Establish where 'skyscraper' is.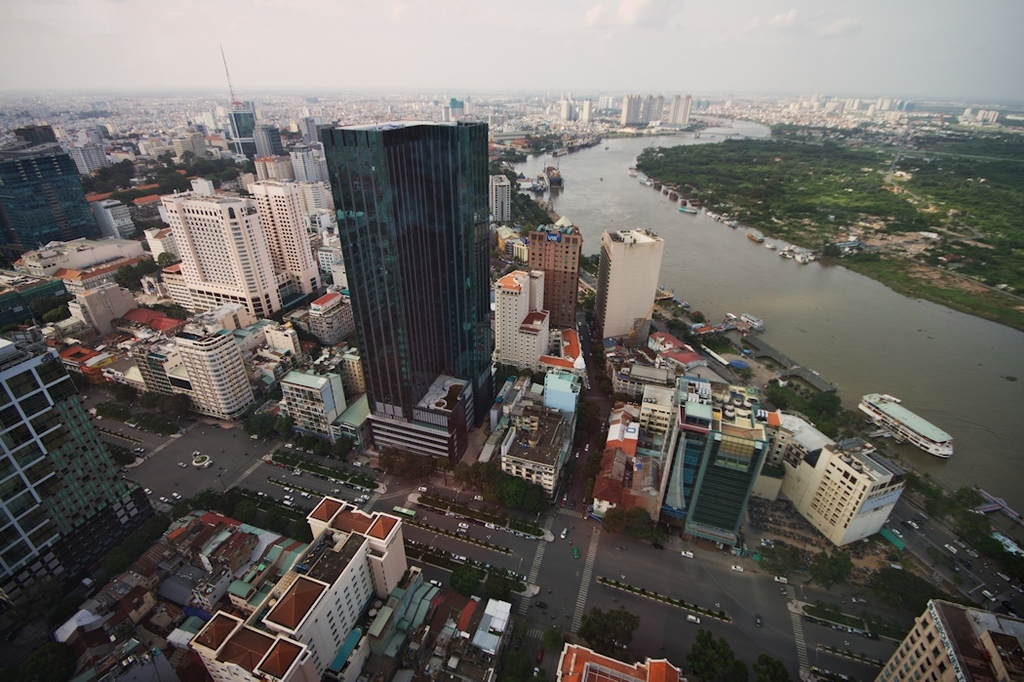
Established at [left=156, top=183, right=285, bottom=312].
